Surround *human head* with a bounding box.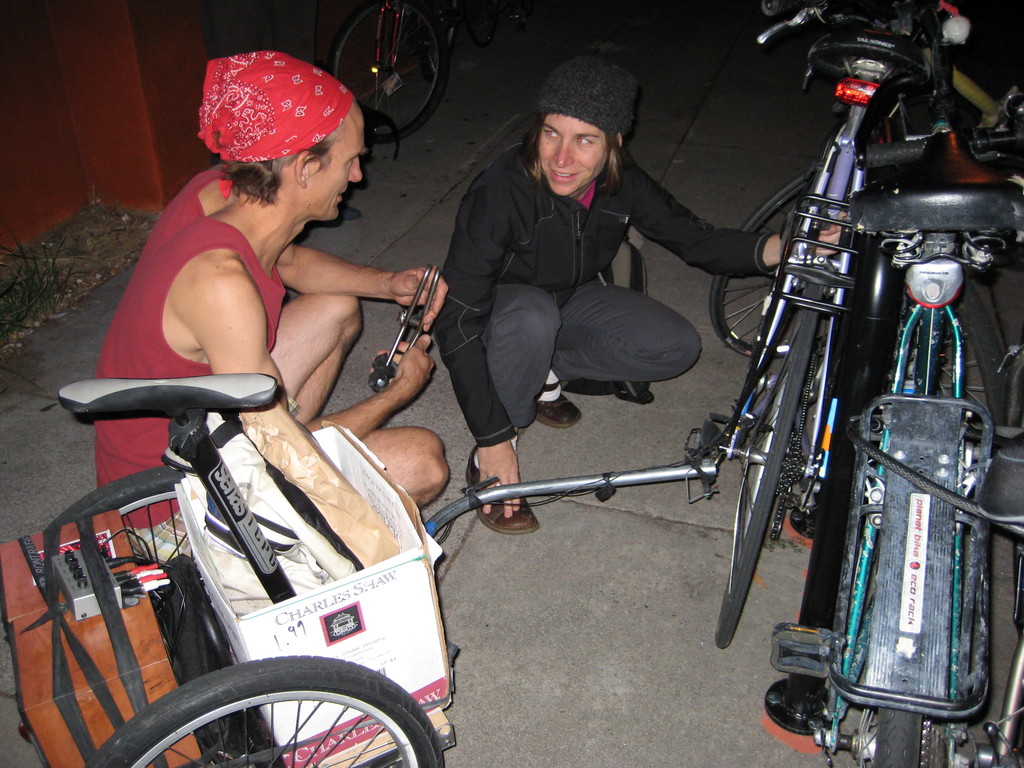
(530, 51, 637, 198).
